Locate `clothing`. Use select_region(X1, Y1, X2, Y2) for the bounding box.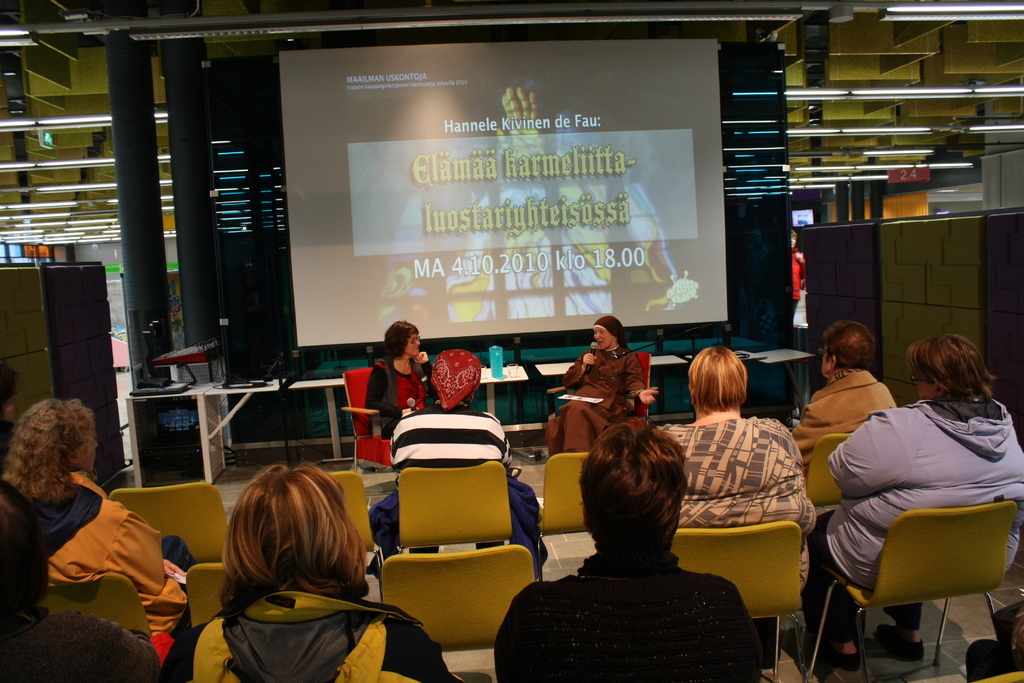
select_region(543, 350, 648, 453).
